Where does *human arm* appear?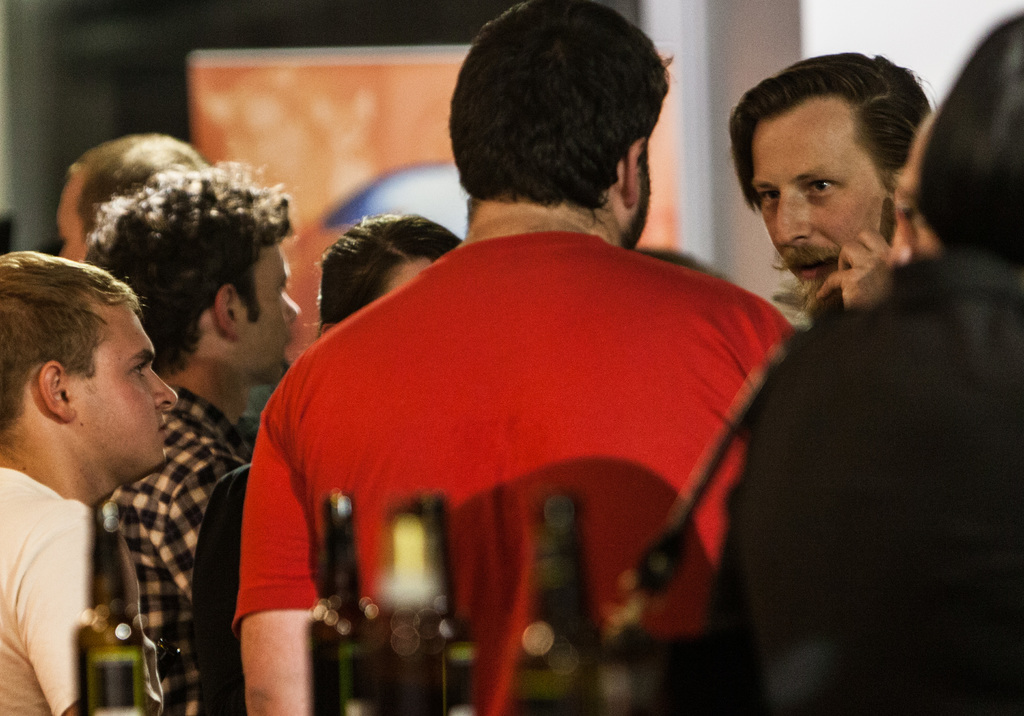
Appears at (x1=164, y1=456, x2=246, y2=600).
